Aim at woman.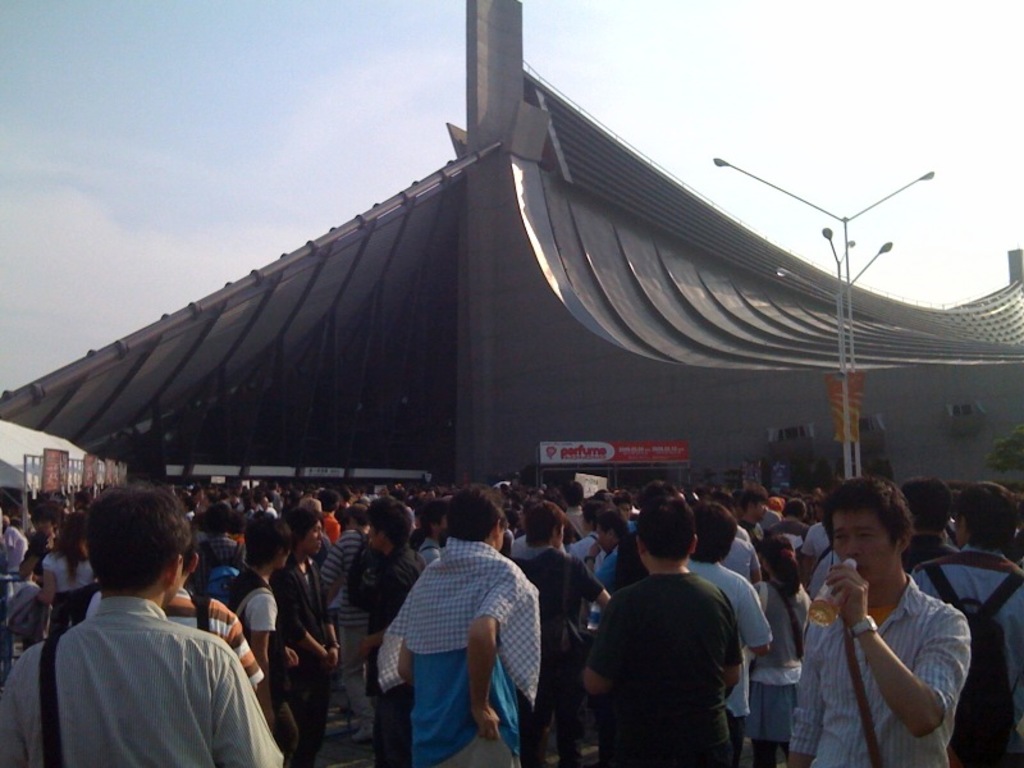
Aimed at {"left": 32, "top": 511, "right": 91, "bottom": 635}.
